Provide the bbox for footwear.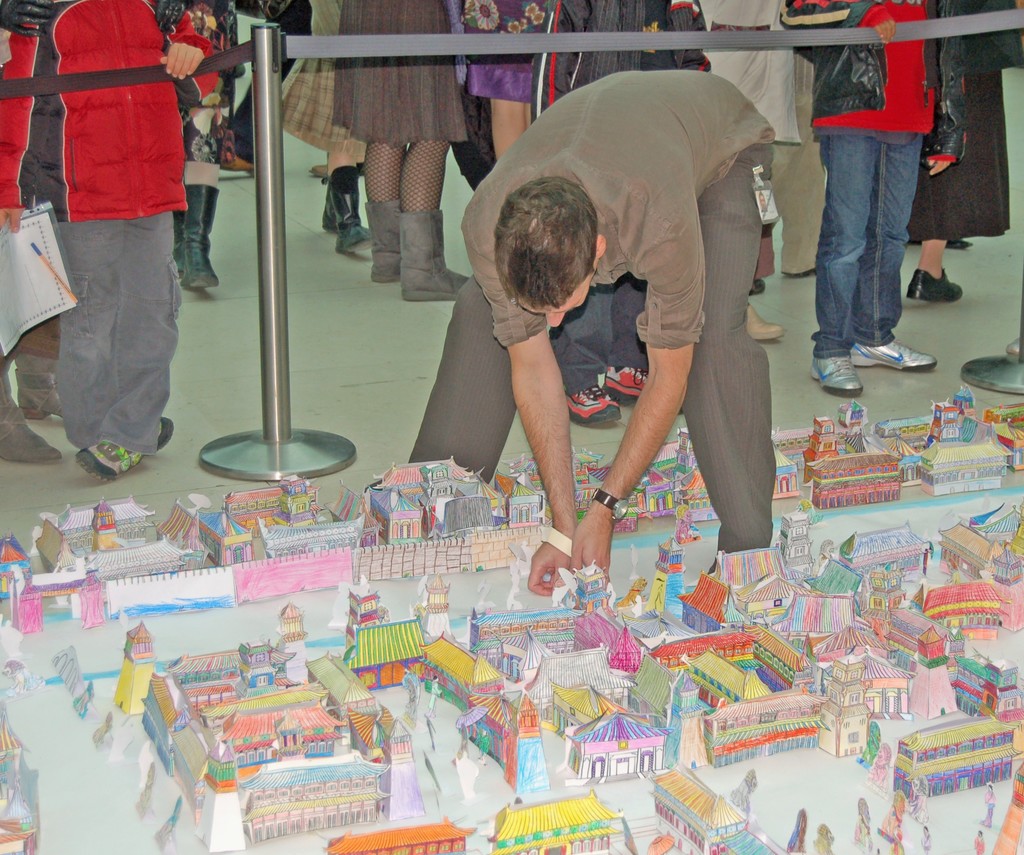
l=155, t=414, r=173, b=450.
